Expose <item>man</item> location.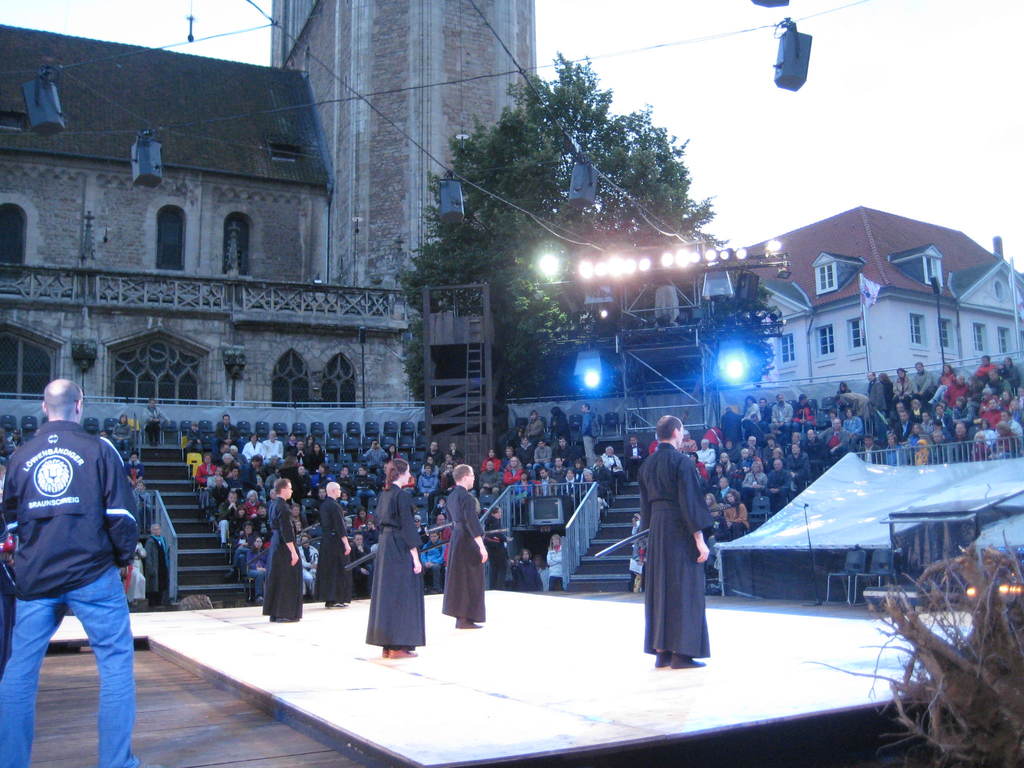
Exposed at 351,460,376,493.
